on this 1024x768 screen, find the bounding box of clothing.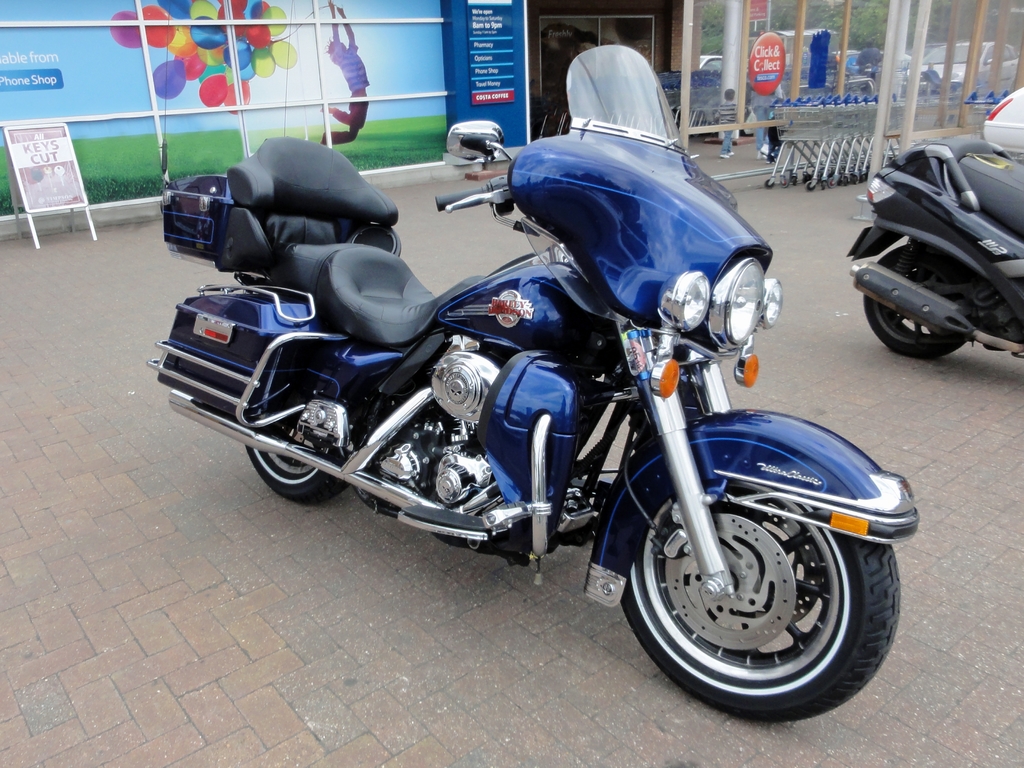
Bounding box: left=335, top=41, right=371, bottom=142.
